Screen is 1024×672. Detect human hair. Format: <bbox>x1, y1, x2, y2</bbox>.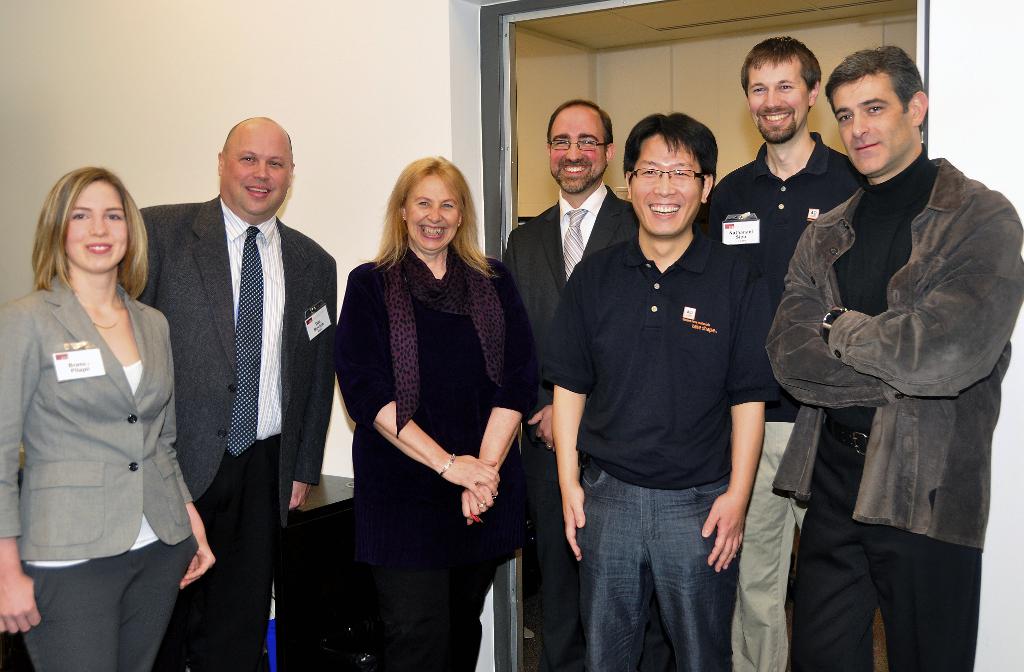
<bbox>33, 166, 150, 302</bbox>.
